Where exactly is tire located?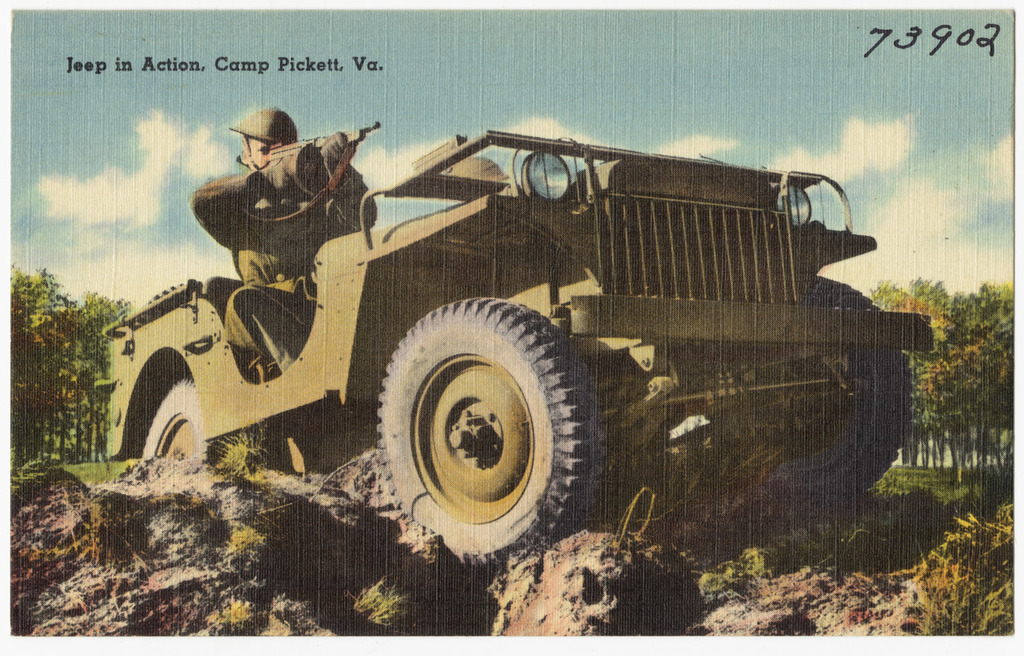
Its bounding box is {"x1": 365, "y1": 296, "x2": 617, "y2": 554}.
